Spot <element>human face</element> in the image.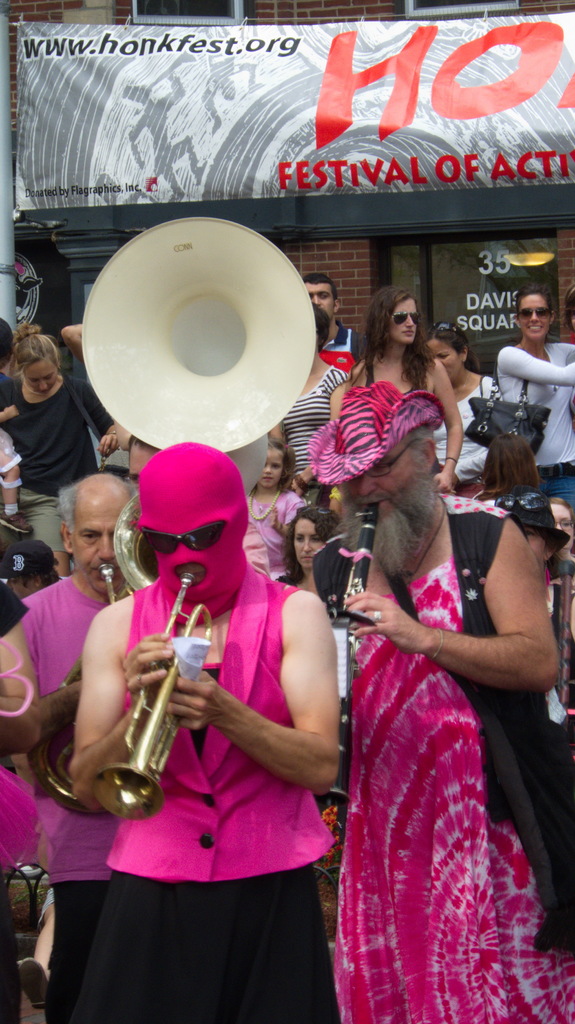
<element>human face</element> found at pyautogui.locateOnScreen(427, 335, 462, 381).
